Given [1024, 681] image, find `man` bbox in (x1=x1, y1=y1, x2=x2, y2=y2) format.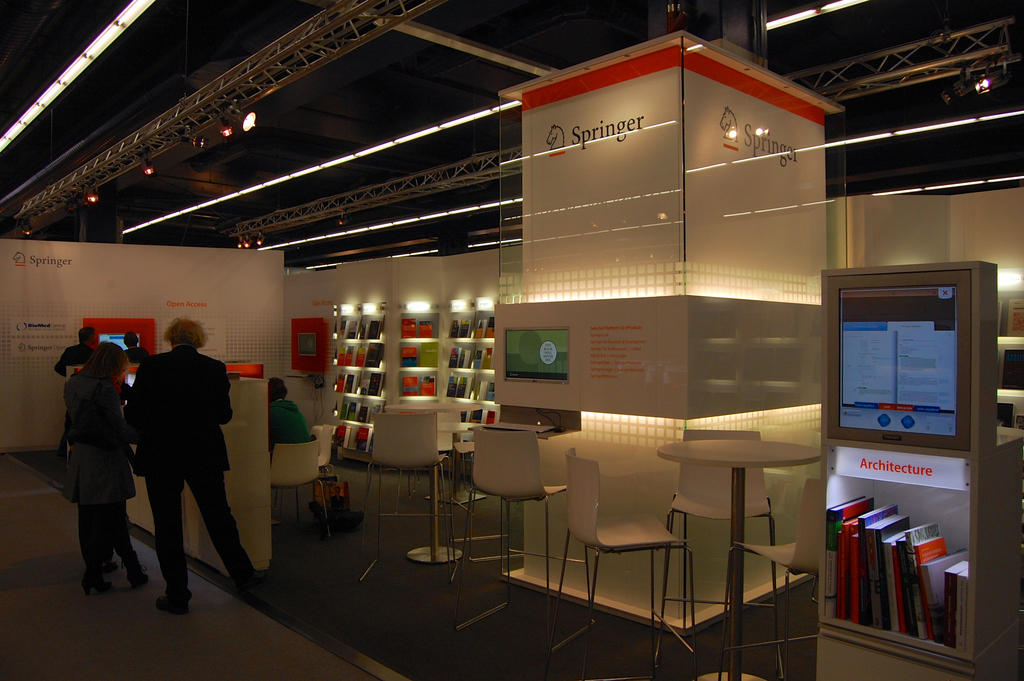
(x1=113, y1=306, x2=241, y2=616).
